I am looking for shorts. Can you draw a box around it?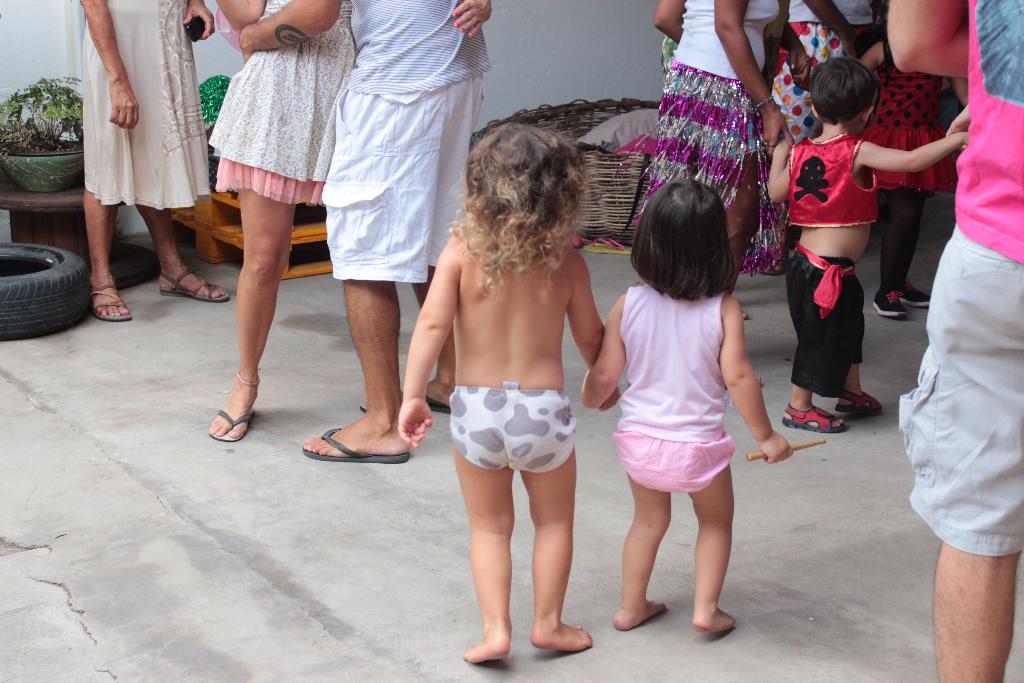
Sure, the bounding box is l=611, t=431, r=735, b=491.
